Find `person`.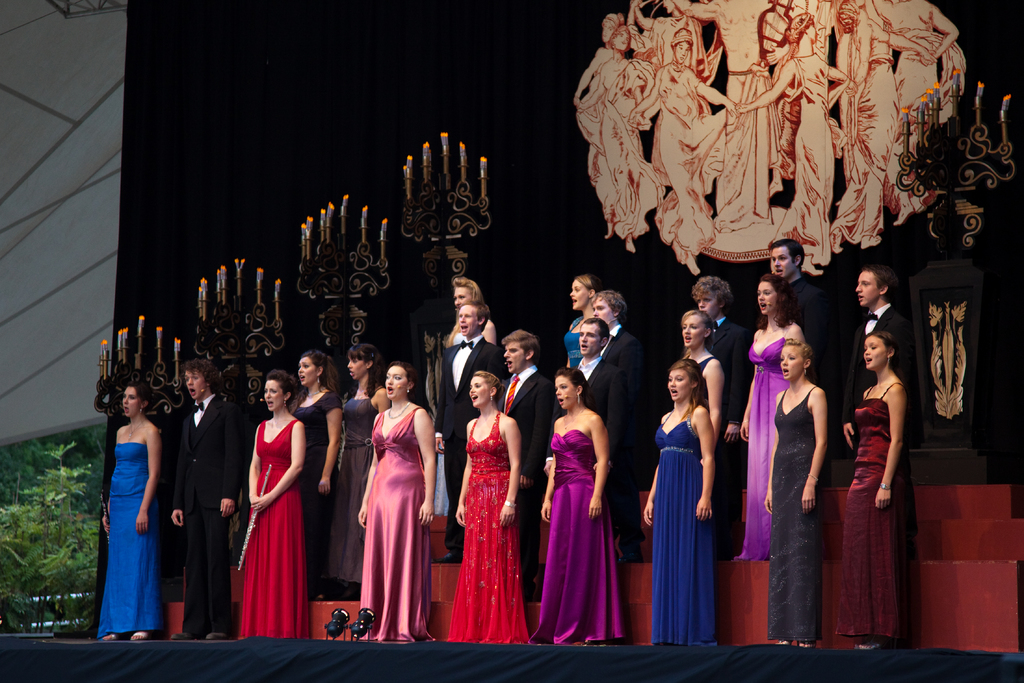
region(531, 366, 621, 653).
